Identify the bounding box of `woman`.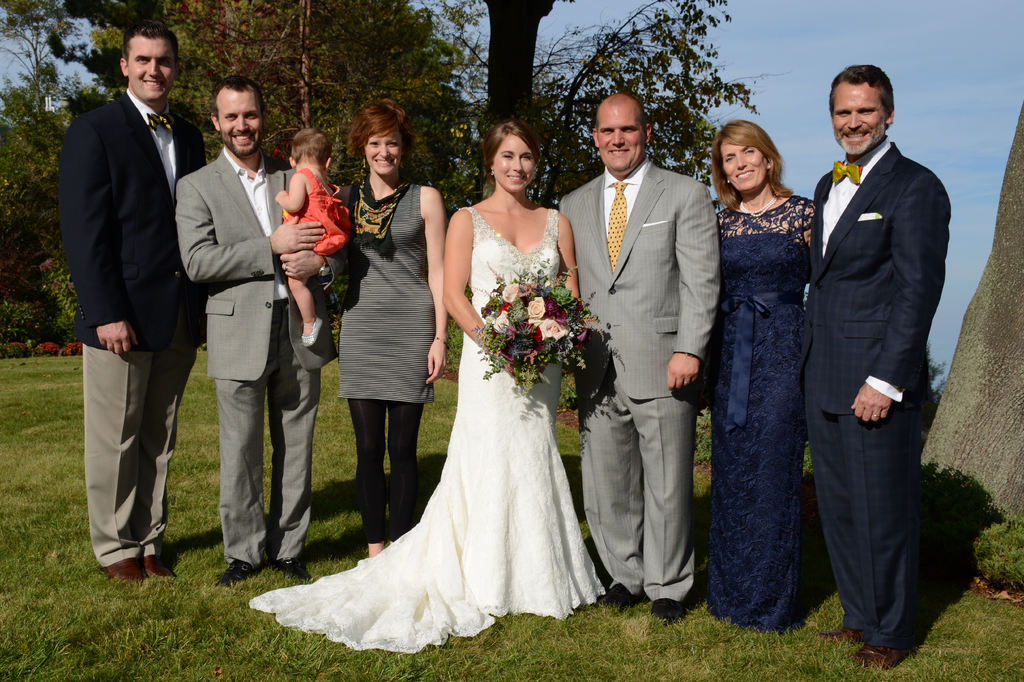
rect(708, 121, 820, 631).
